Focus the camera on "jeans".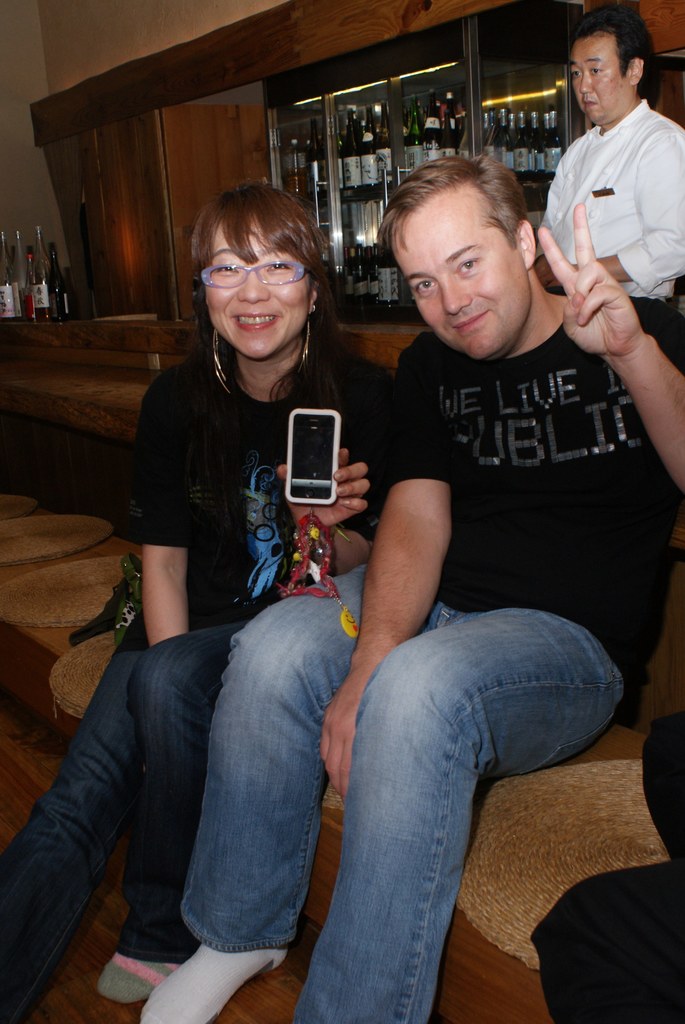
Focus region: l=0, t=618, r=253, b=1023.
